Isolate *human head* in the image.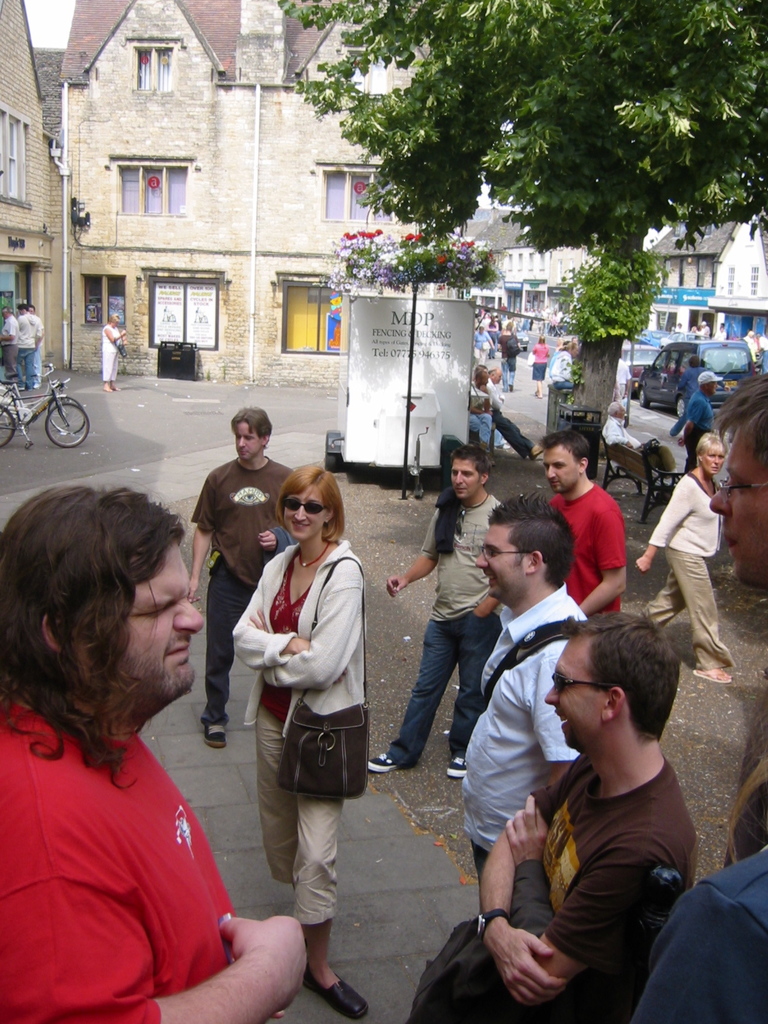
Isolated region: {"x1": 109, "y1": 310, "x2": 117, "y2": 324}.
